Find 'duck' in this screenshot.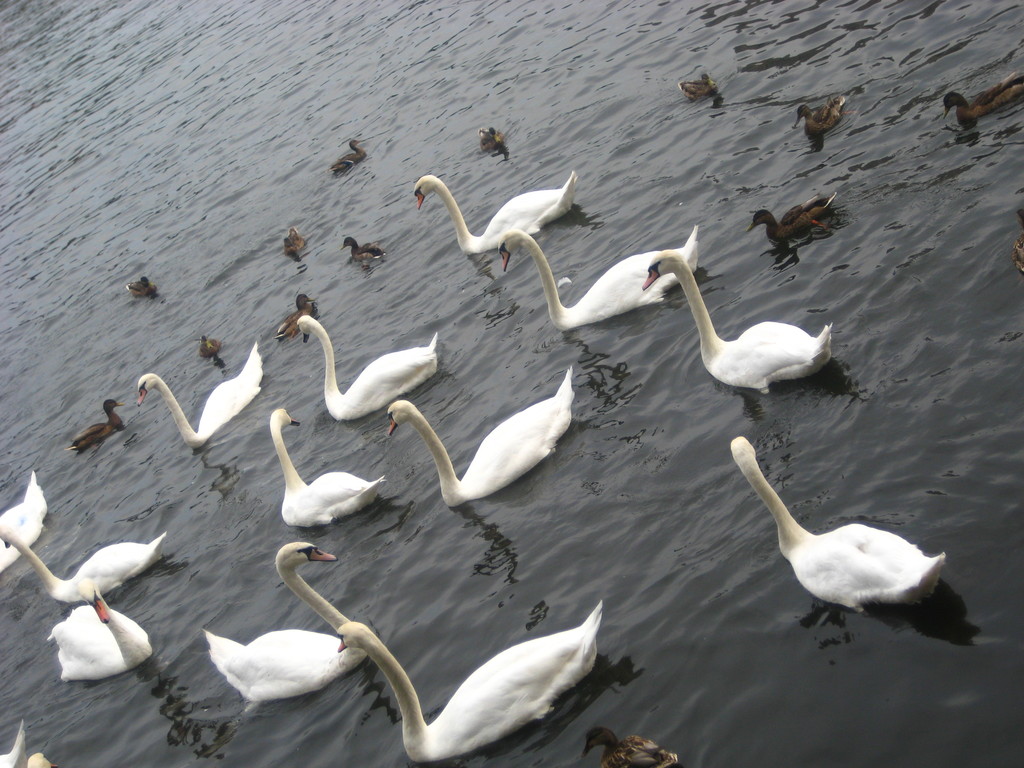
The bounding box for 'duck' is 721,442,943,614.
